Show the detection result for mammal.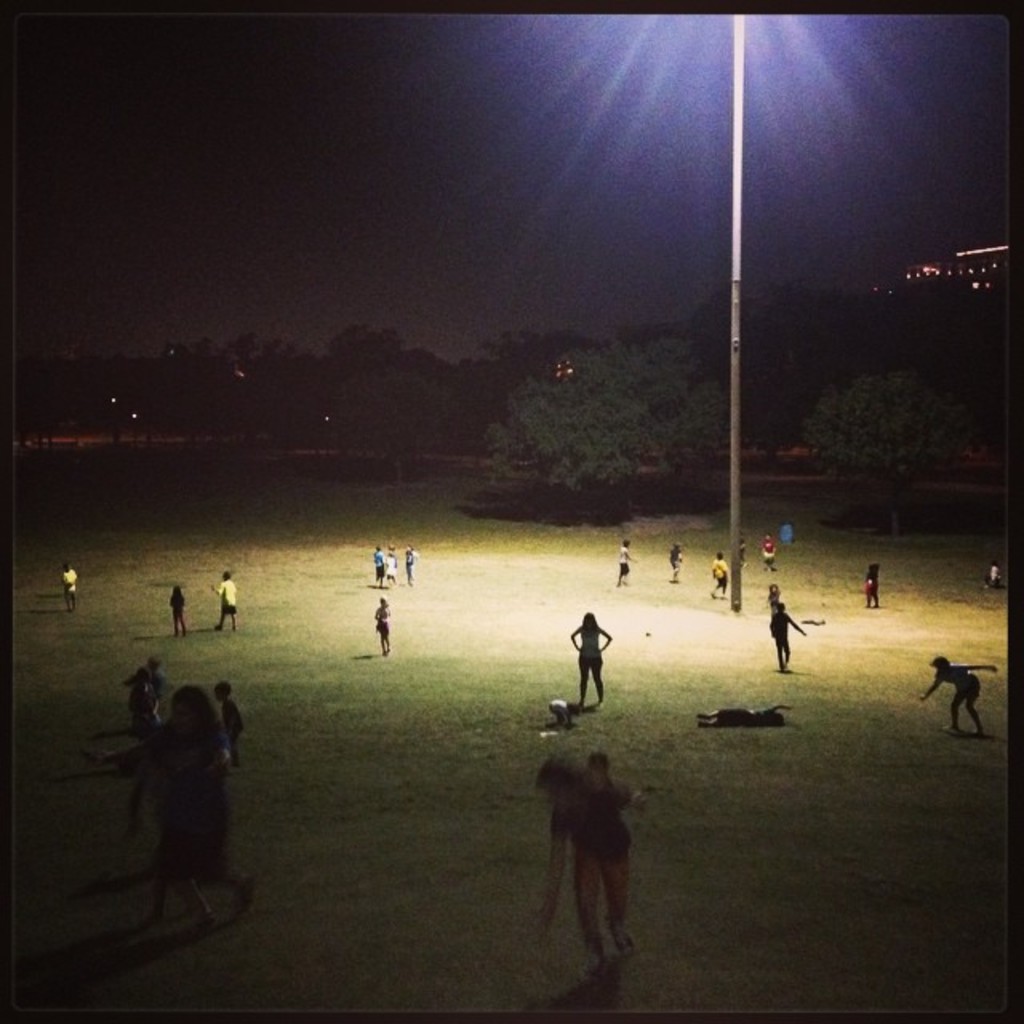
760/534/782/574.
